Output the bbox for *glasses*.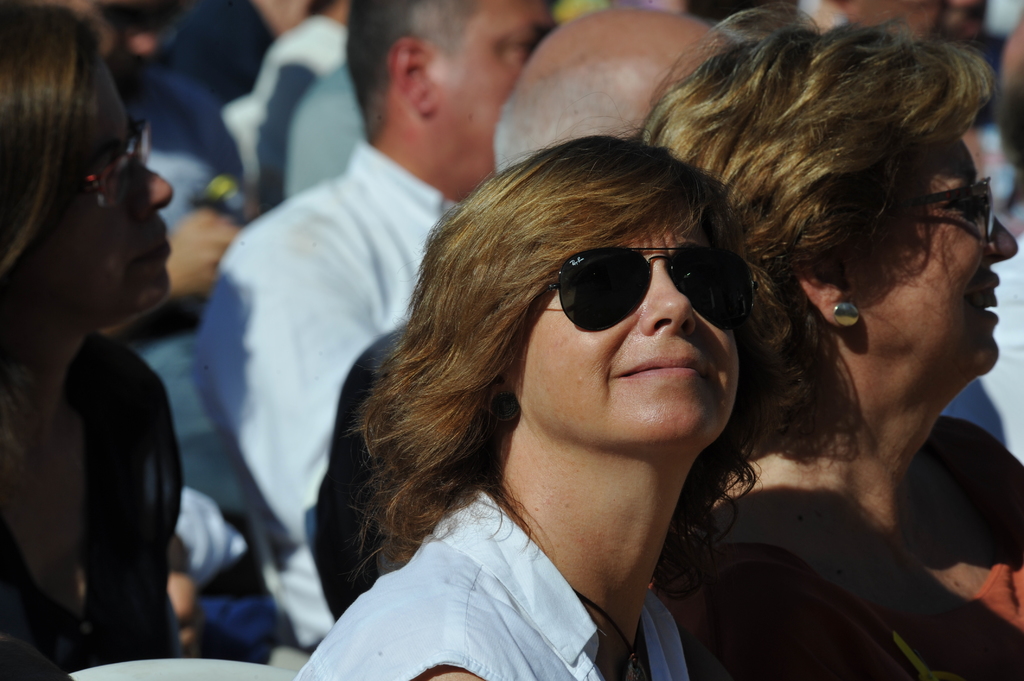
detection(887, 173, 1004, 252).
